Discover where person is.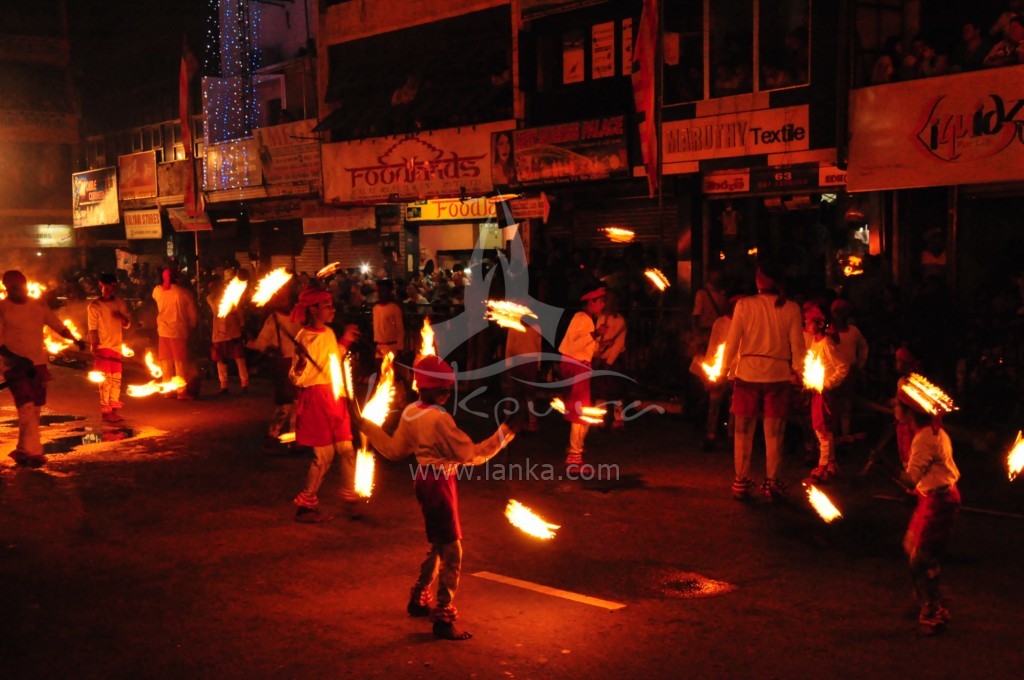
Discovered at left=693, top=272, right=717, bottom=331.
